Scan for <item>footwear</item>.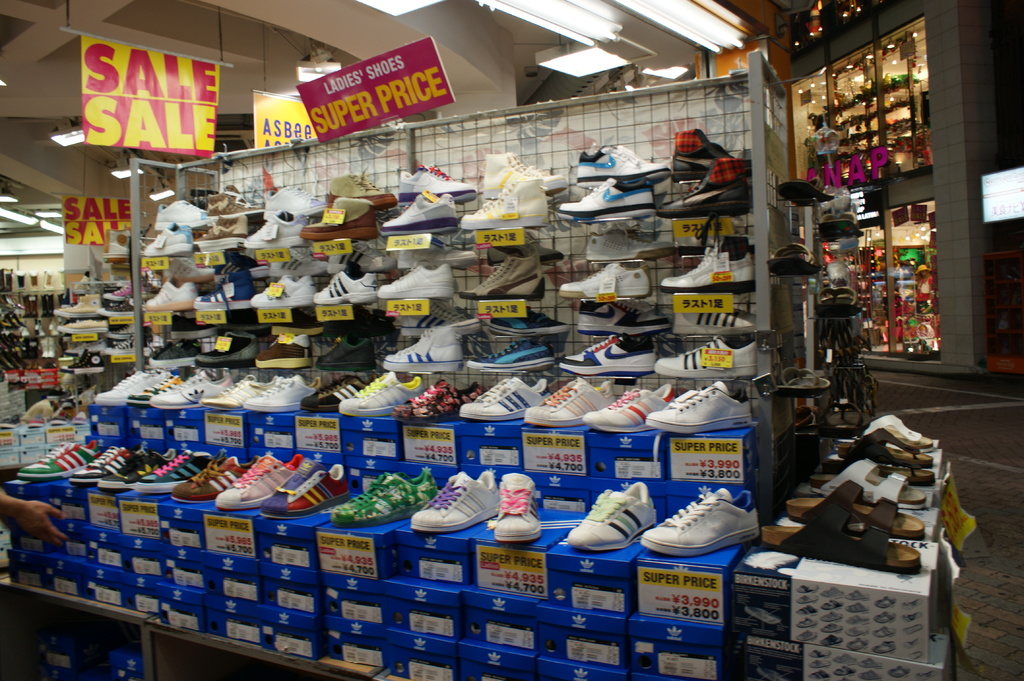
Scan result: bbox(330, 321, 371, 368).
